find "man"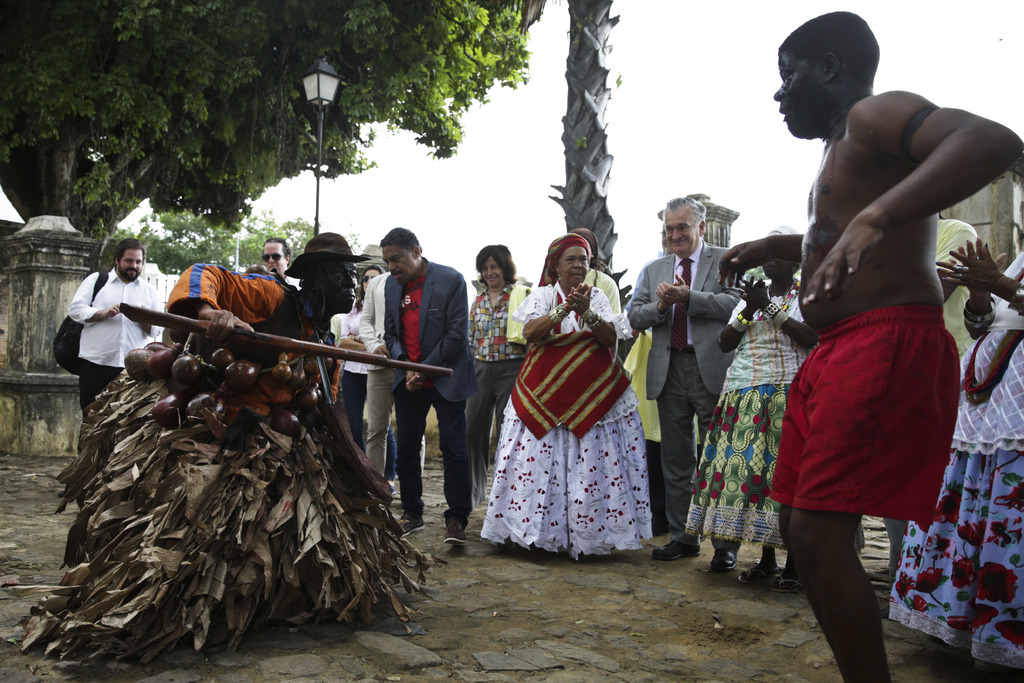
622/193/751/559
